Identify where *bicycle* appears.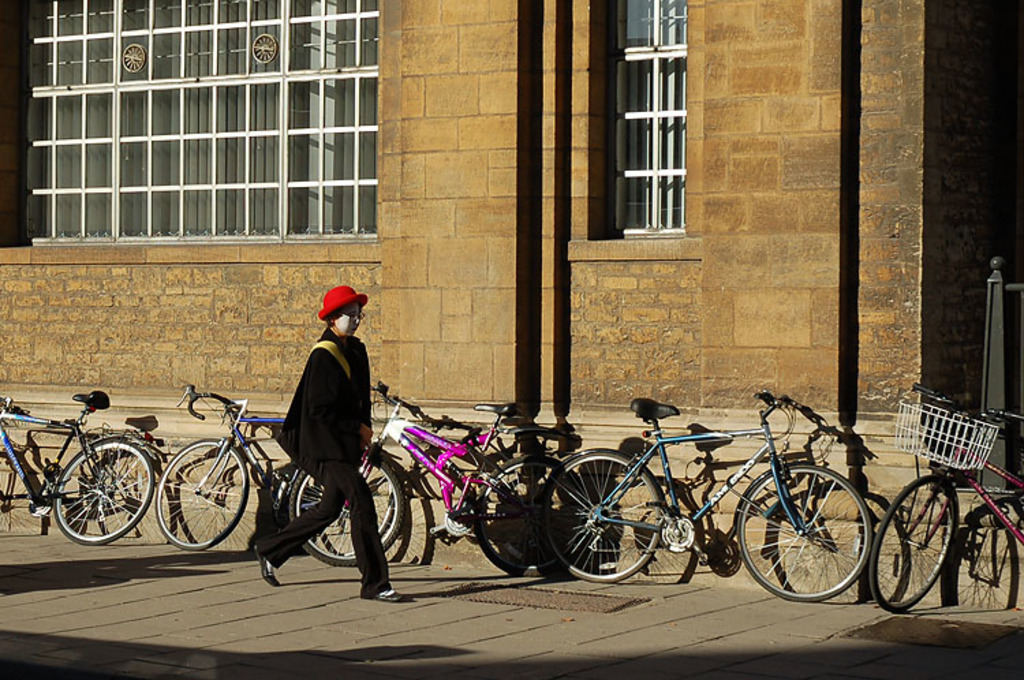
Appears at <box>284,380,593,573</box>.
